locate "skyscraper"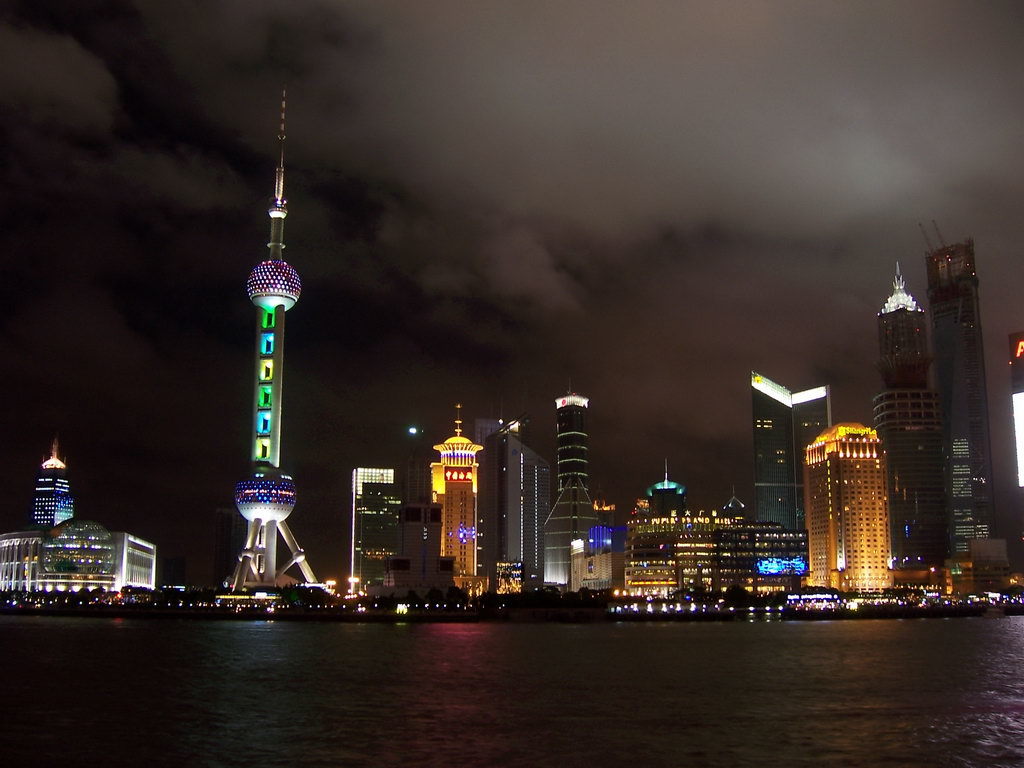
box(228, 87, 321, 593)
